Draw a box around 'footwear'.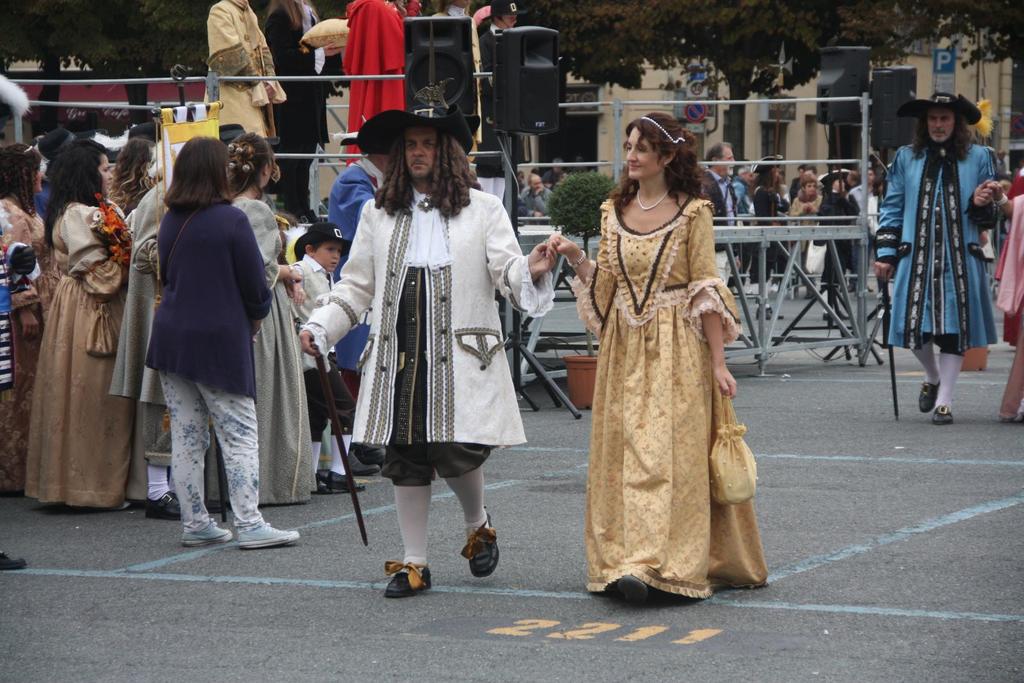
rect(462, 508, 500, 584).
